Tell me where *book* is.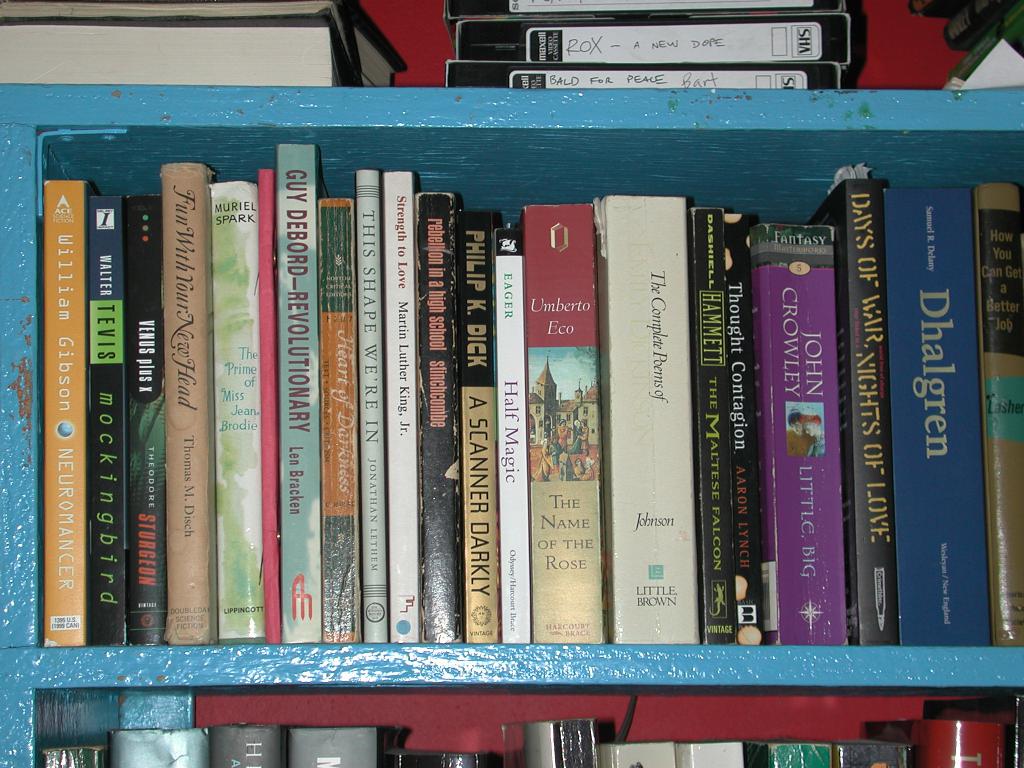
*book* is at box(493, 227, 531, 648).
